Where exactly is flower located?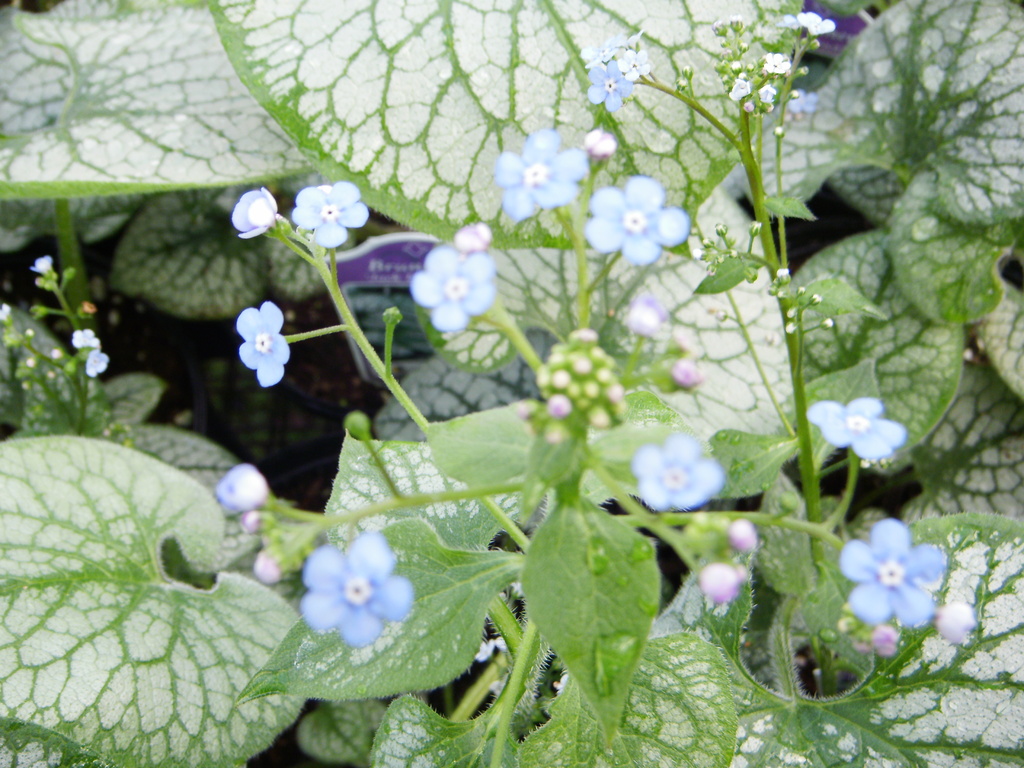
Its bounding box is <bbox>579, 184, 684, 262</bbox>.
